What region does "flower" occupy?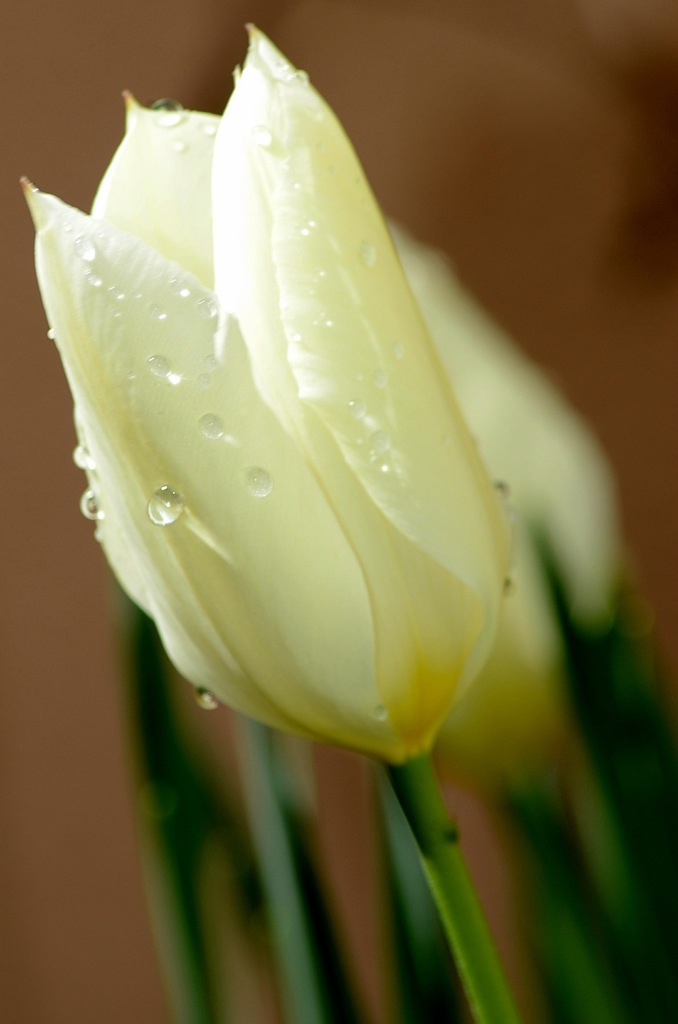
17/52/590/788.
